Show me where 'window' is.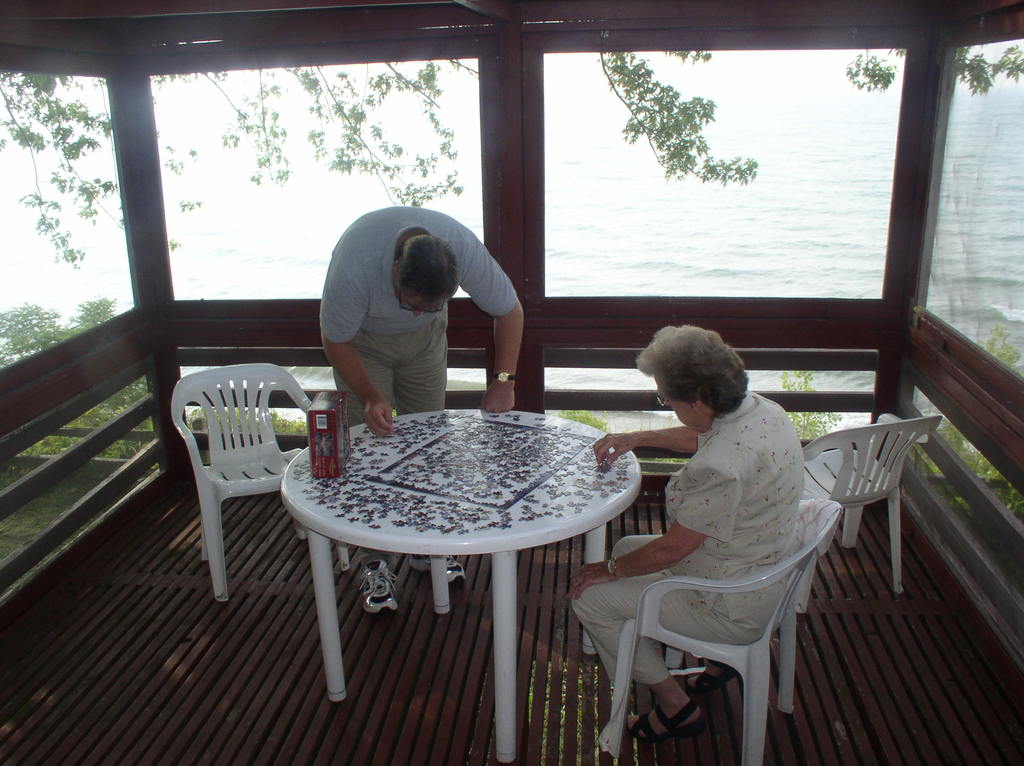
'window' is at 520, 28, 932, 323.
